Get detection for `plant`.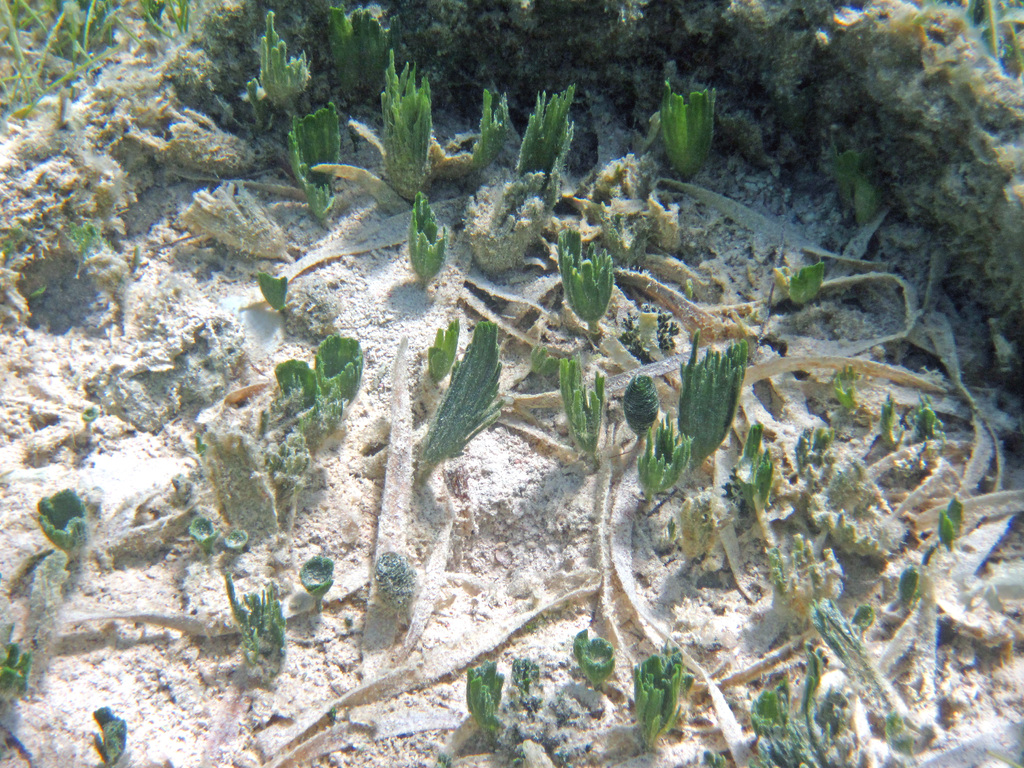
Detection: Rect(636, 420, 705, 506).
